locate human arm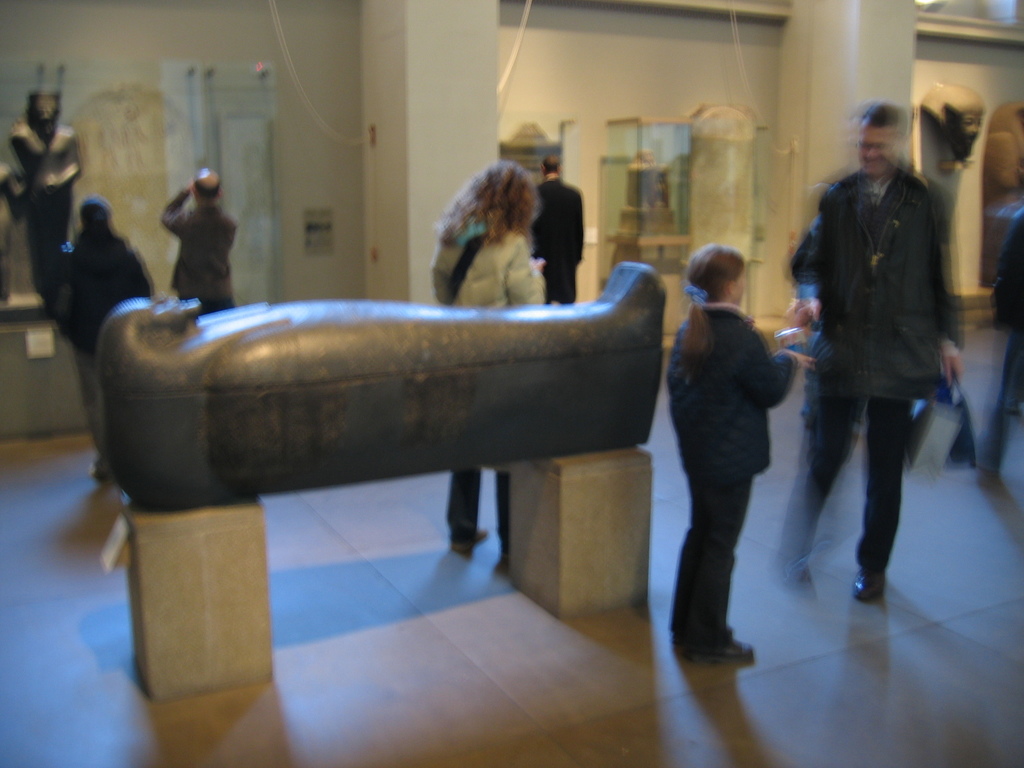
locate(159, 184, 188, 232)
